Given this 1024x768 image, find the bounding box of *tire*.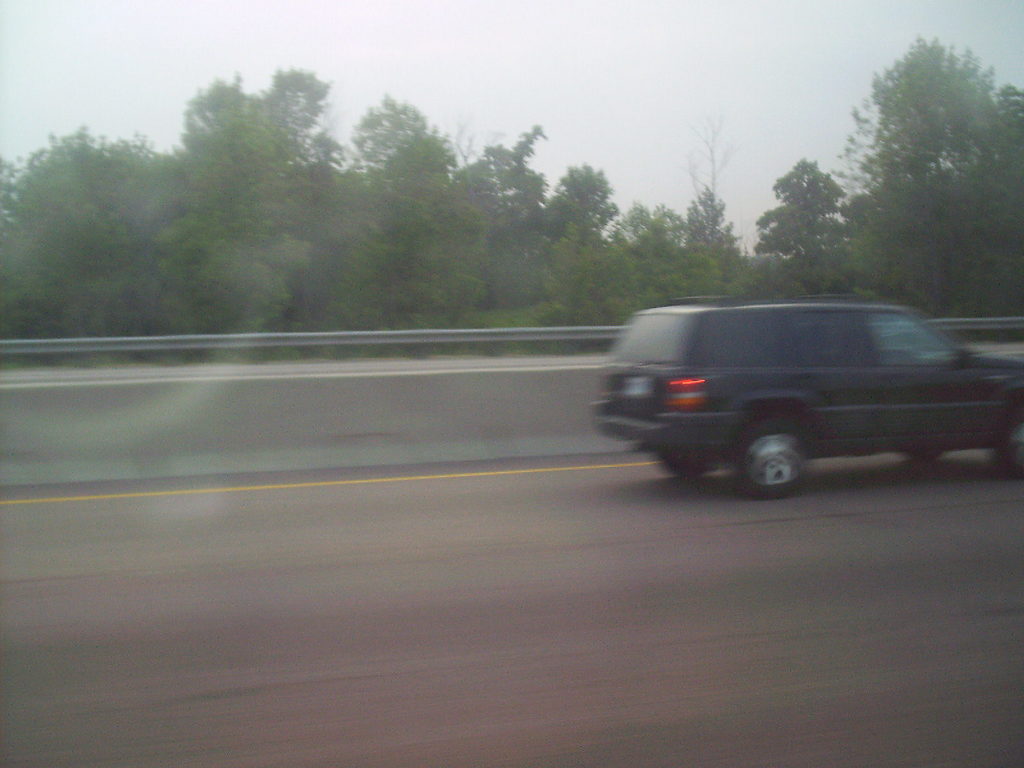
l=992, t=414, r=1023, b=479.
